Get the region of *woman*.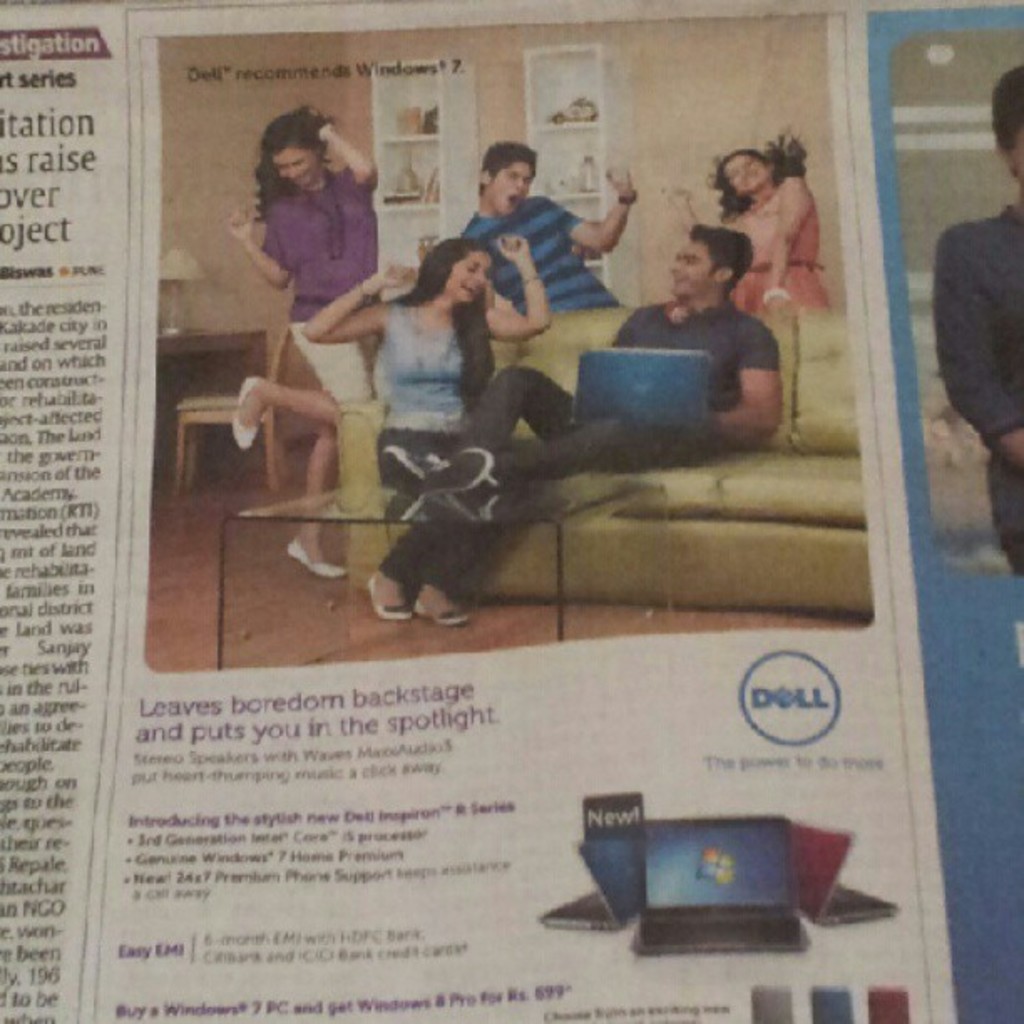
<box>701,124,833,315</box>.
